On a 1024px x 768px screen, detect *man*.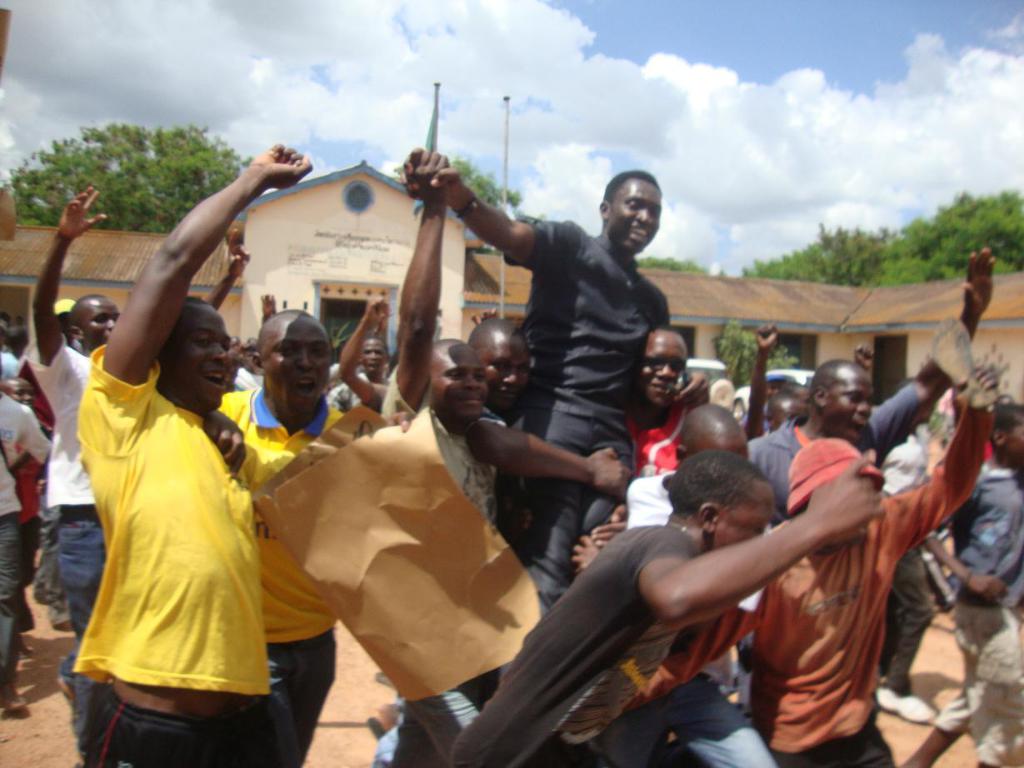
(left=204, top=227, right=397, bottom=413).
